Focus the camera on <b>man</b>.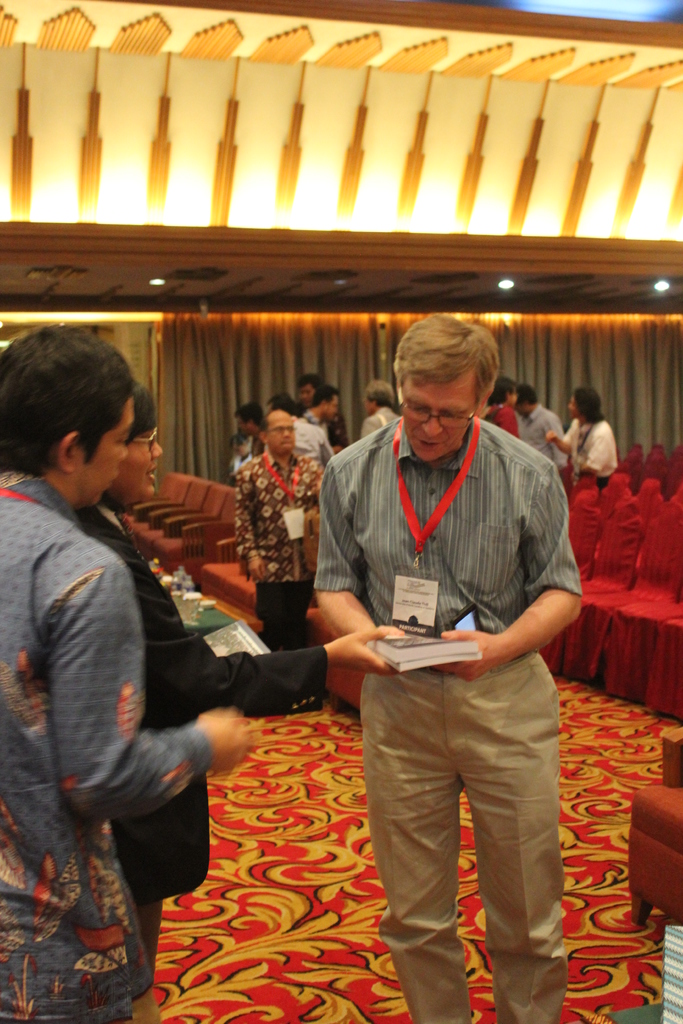
Focus region: (x1=0, y1=323, x2=259, y2=1023).
